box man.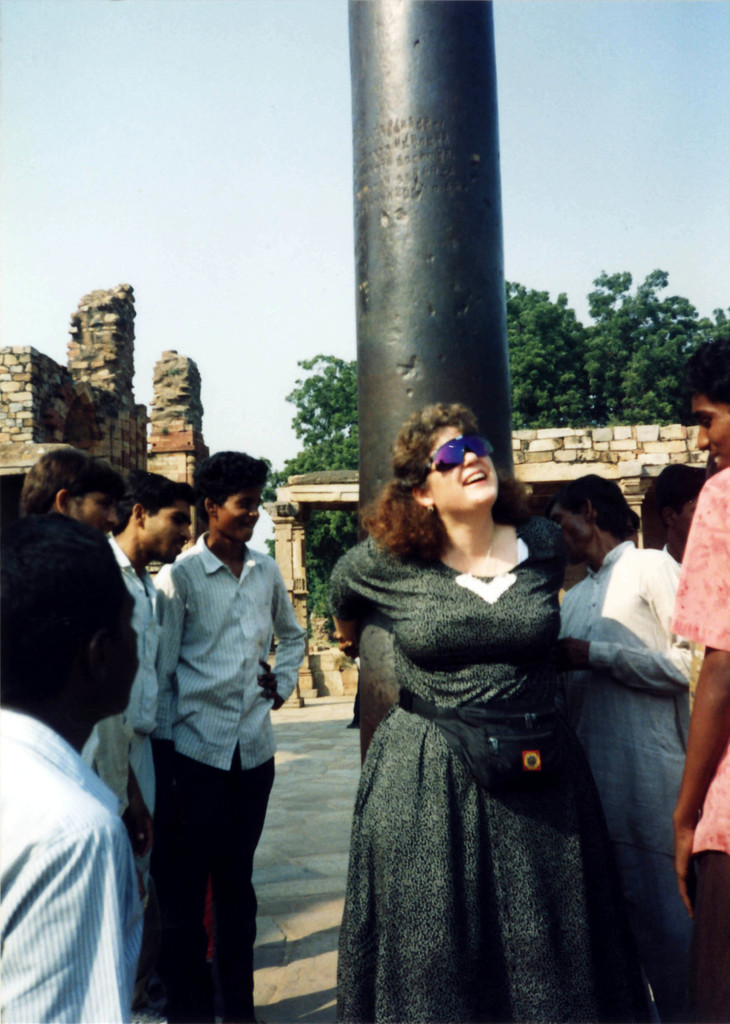
crop(0, 512, 148, 1023).
